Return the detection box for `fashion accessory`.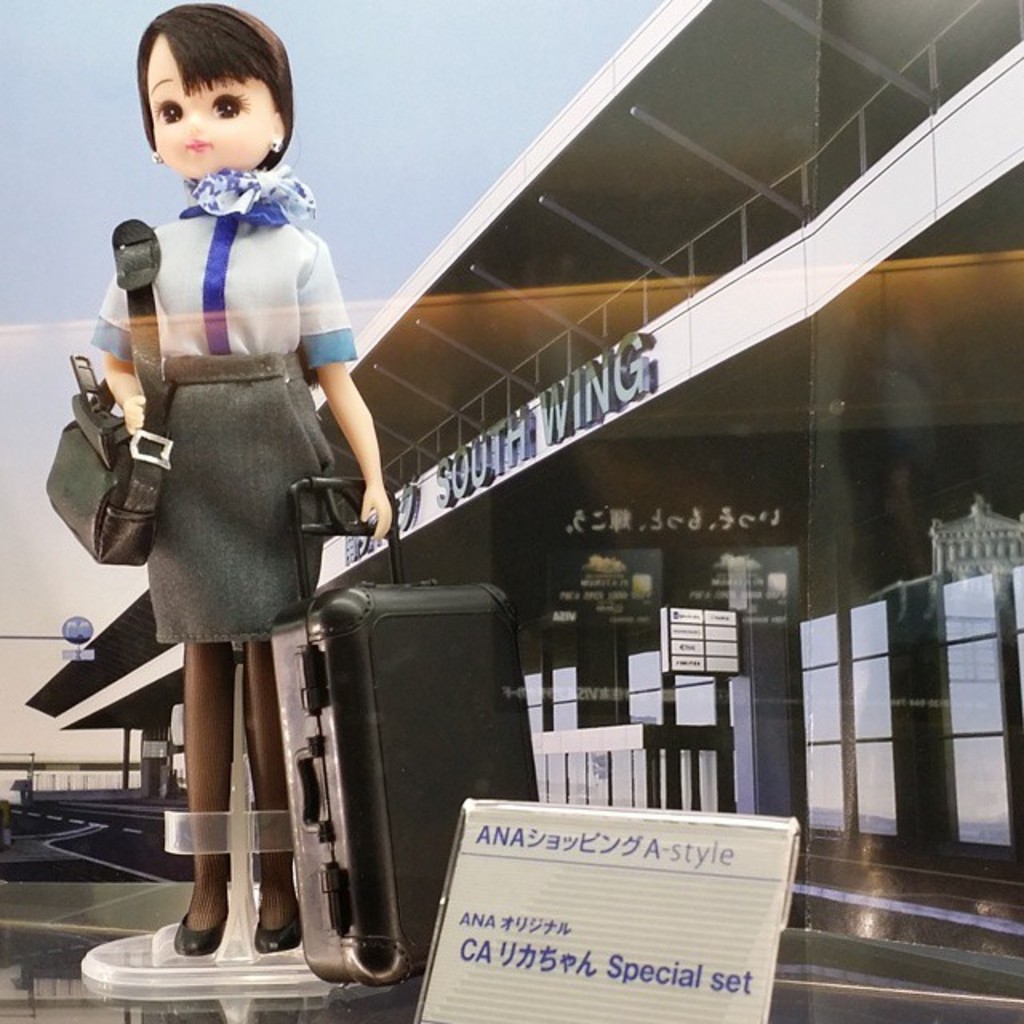
(170,906,232,955).
